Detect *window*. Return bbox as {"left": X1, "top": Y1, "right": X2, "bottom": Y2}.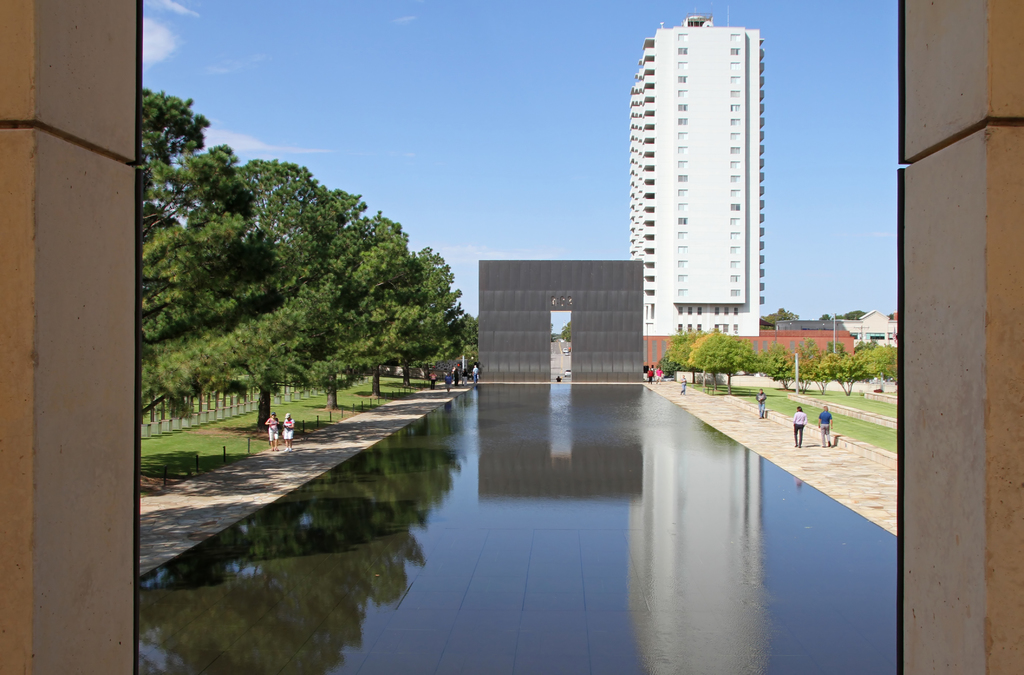
{"left": 676, "top": 175, "right": 690, "bottom": 186}.
